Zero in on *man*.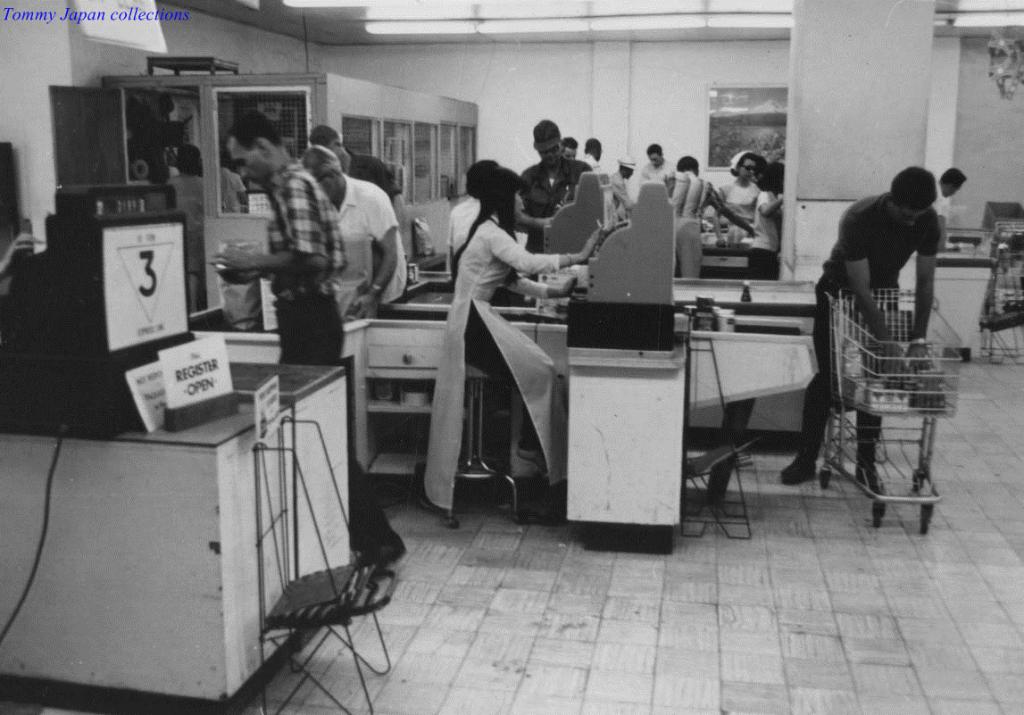
Zeroed in: Rect(310, 127, 413, 262).
